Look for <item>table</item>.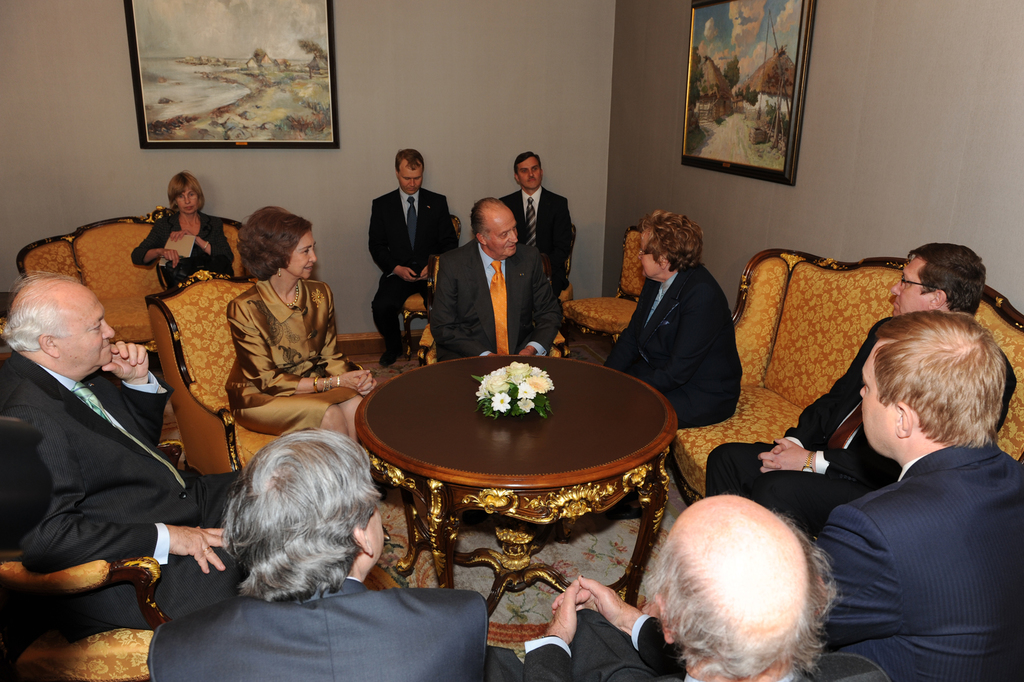
Found: select_region(334, 339, 704, 603).
